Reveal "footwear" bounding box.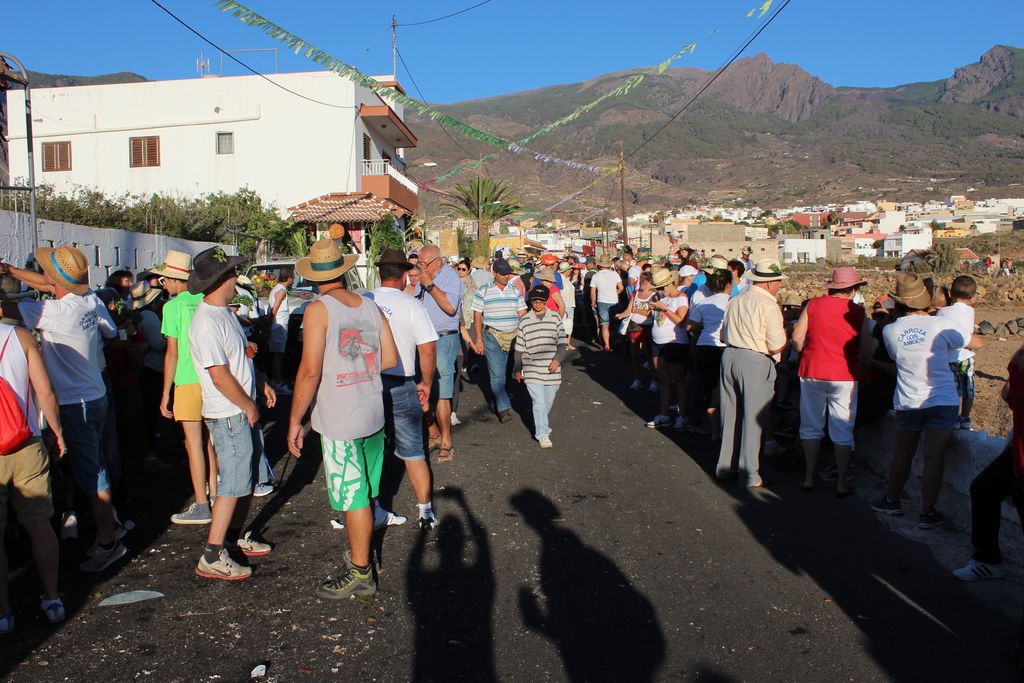
Revealed: BBox(826, 459, 856, 470).
